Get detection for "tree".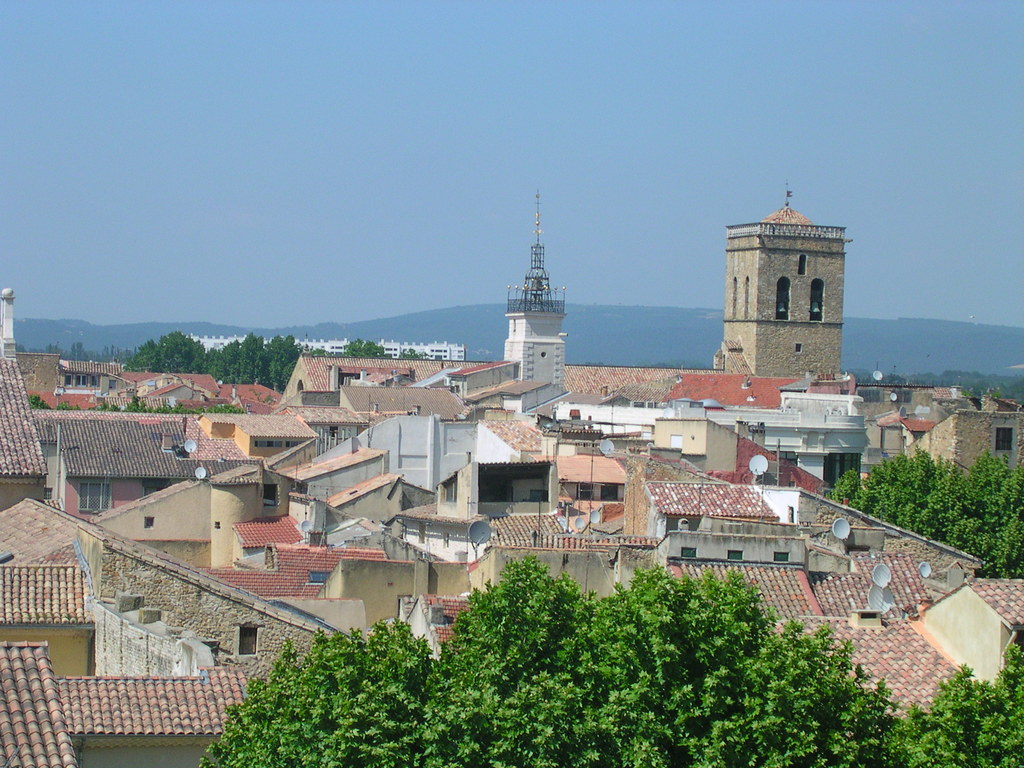
Detection: (396, 348, 431, 363).
